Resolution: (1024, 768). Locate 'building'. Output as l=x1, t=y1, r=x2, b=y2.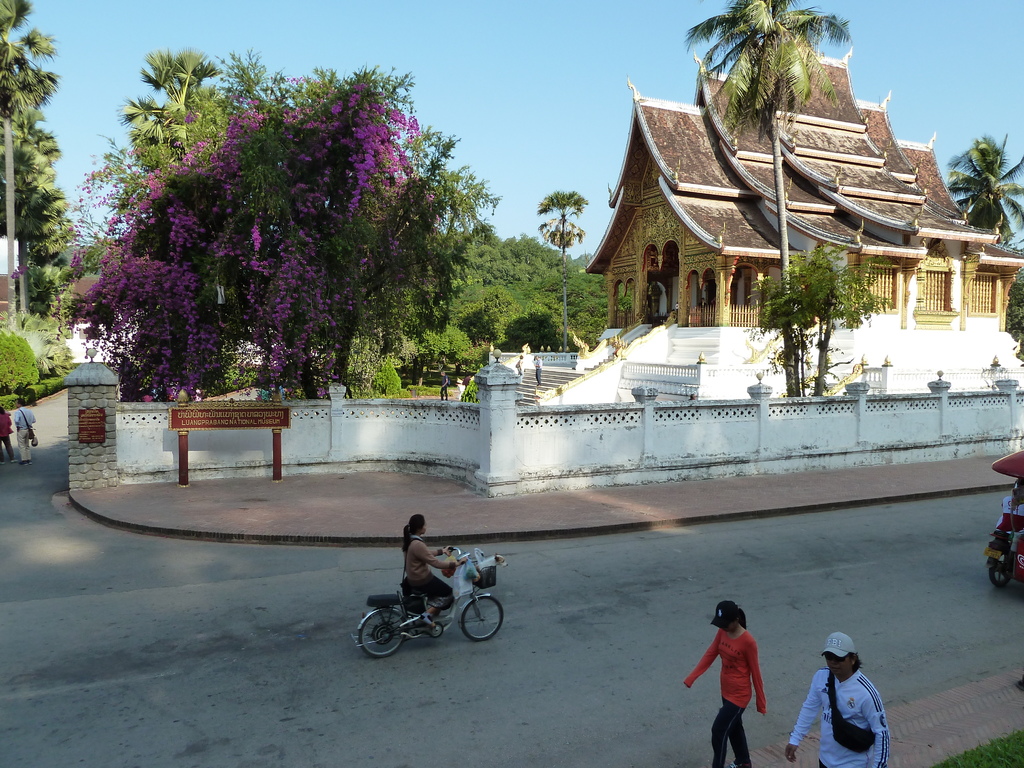
l=578, t=45, r=1023, b=325.
